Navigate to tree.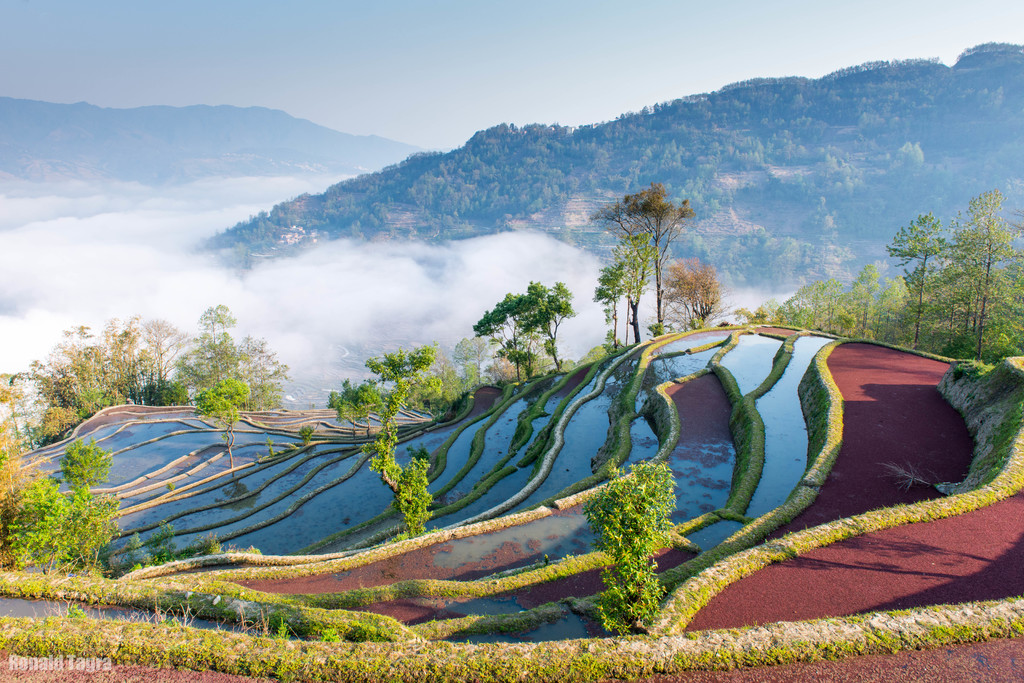
Navigation target: select_region(839, 264, 913, 352).
